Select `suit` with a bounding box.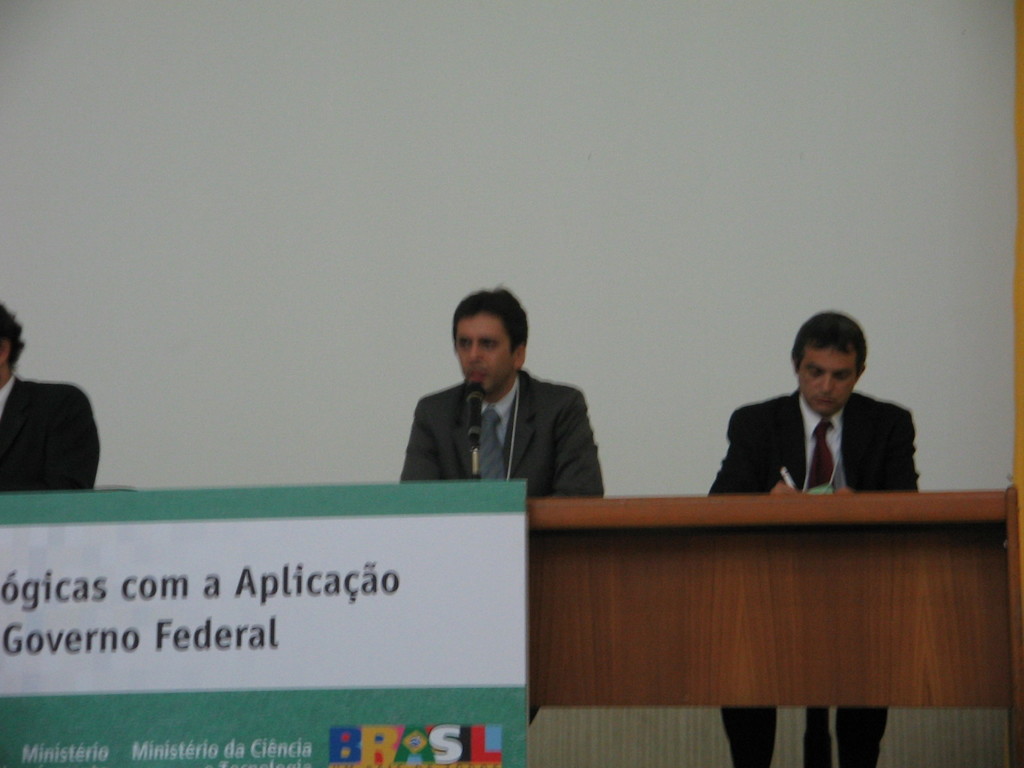
locate(707, 385, 918, 767).
